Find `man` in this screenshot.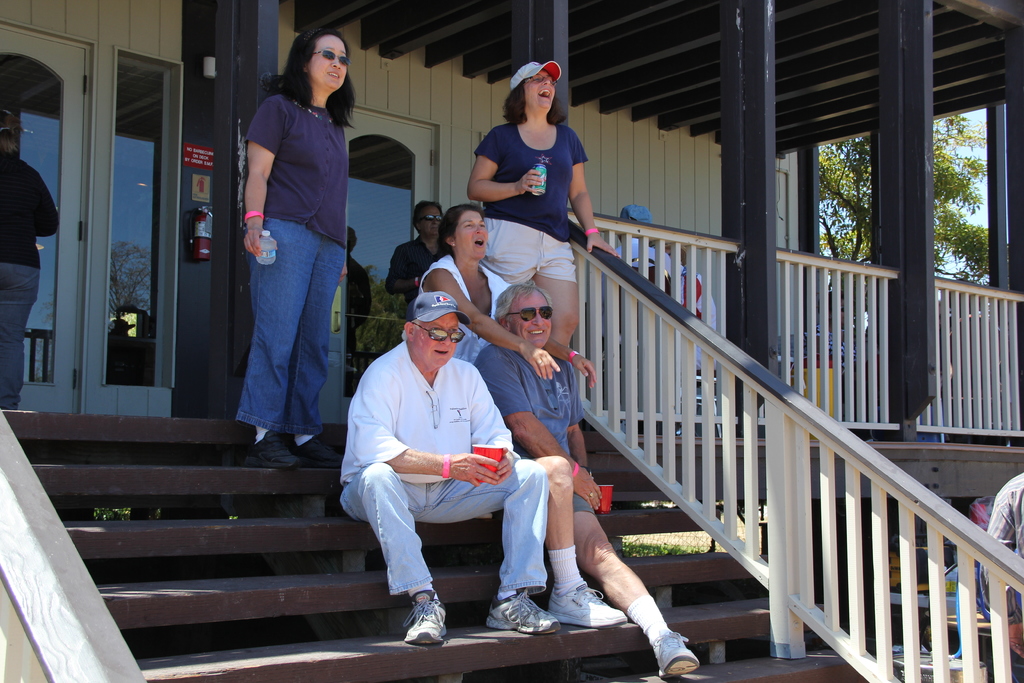
The bounding box for `man` is {"x1": 344, "y1": 292, "x2": 567, "y2": 651}.
